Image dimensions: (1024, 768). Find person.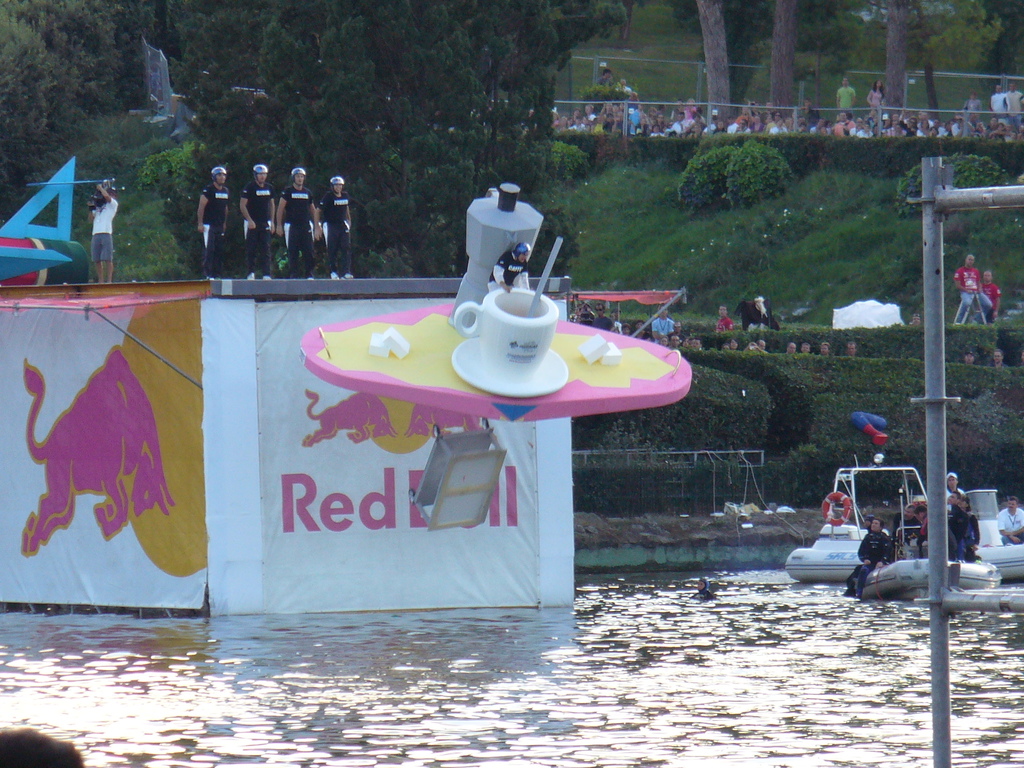
bbox=(321, 177, 349, 287).
